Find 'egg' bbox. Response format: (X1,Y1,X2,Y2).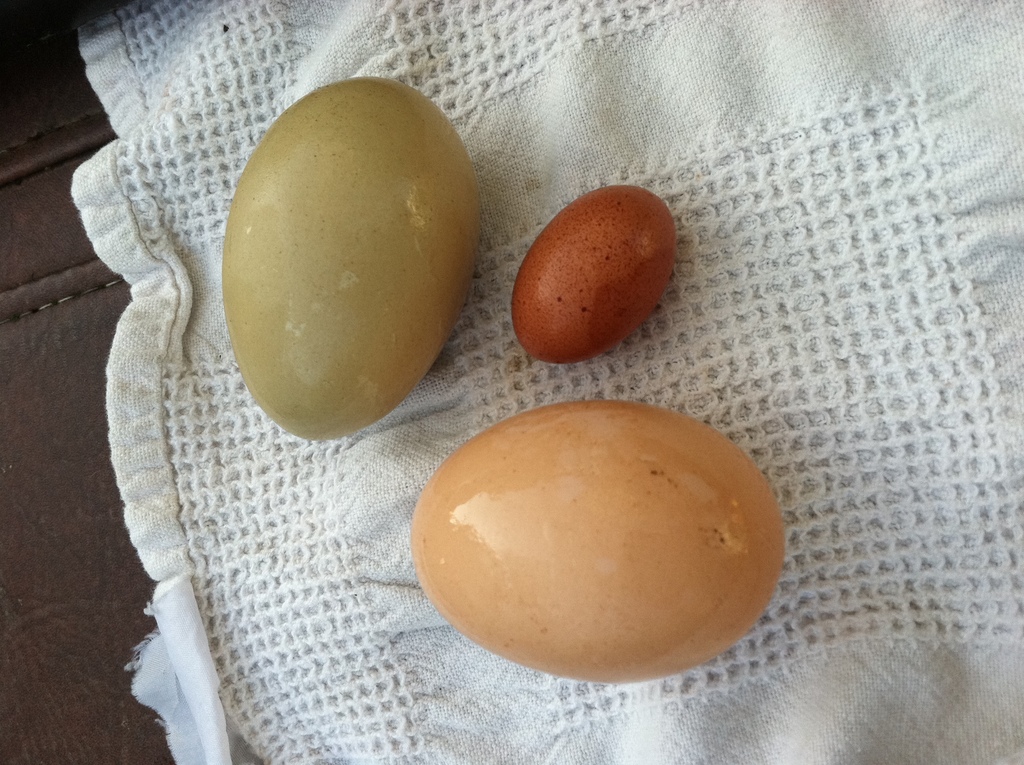
(218,76,483,442).
